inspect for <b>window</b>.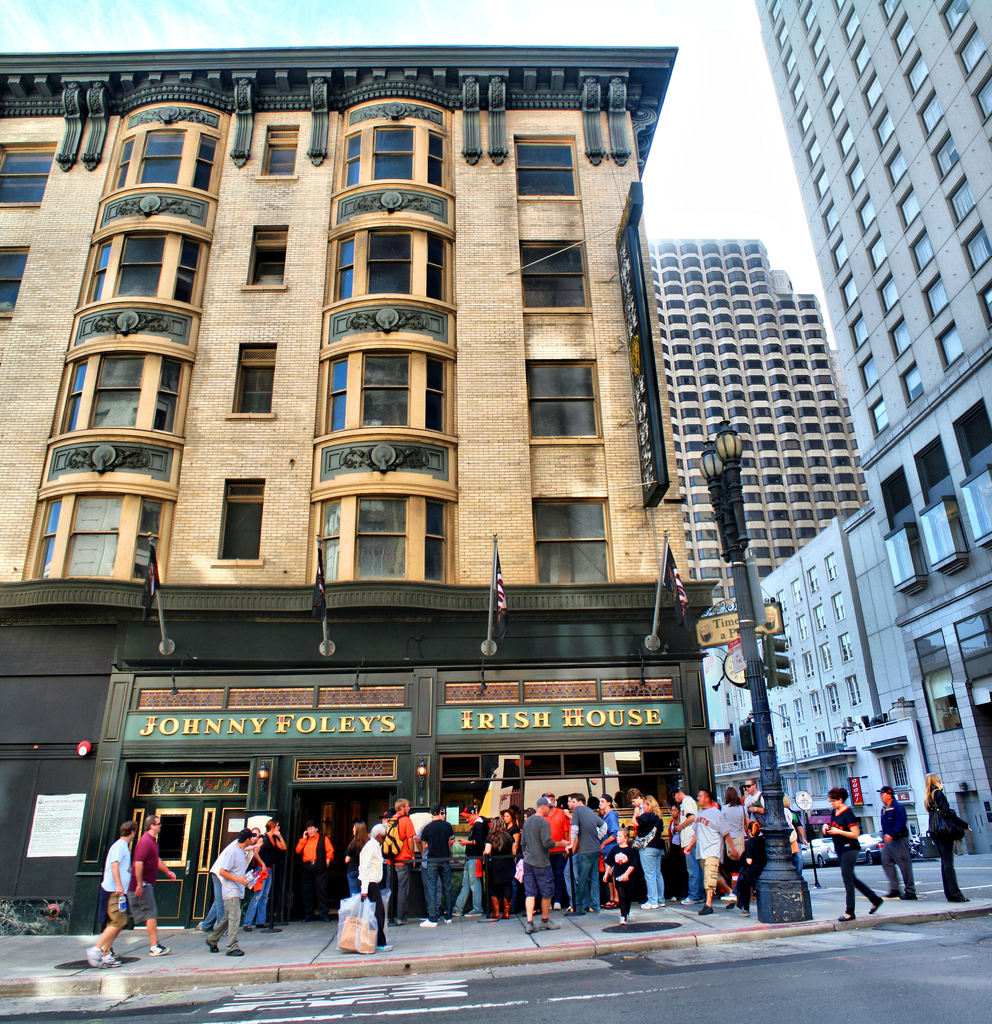
Inspection: rect(961, 469, 991, 548).
